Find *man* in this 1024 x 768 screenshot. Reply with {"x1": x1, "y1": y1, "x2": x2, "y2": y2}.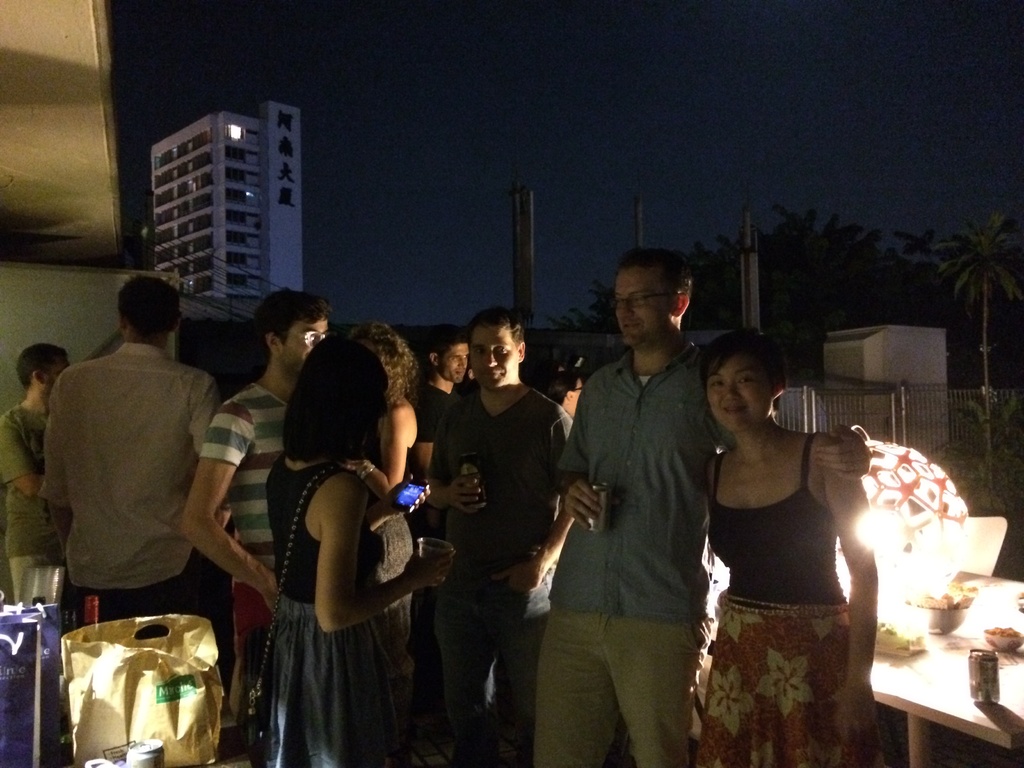
{"x1": 0, "y1": 342, "x2": 74, "y2": 611}.
